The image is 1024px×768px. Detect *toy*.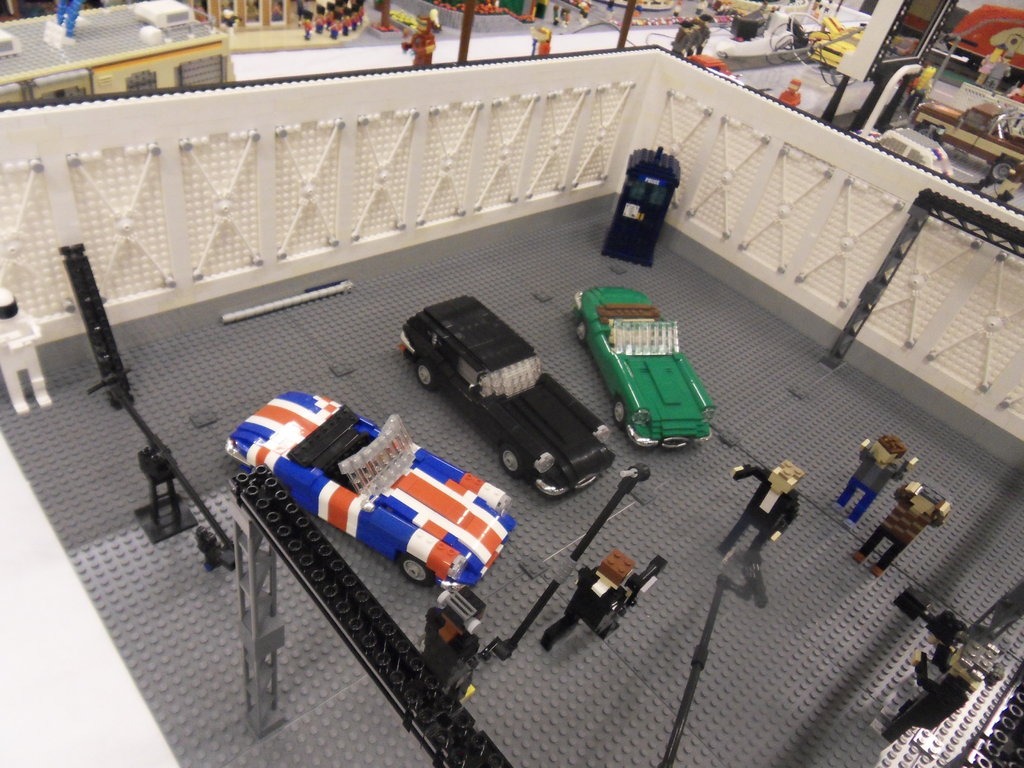
Detection: x1=724, y1=463, x2=810, y2=556.
